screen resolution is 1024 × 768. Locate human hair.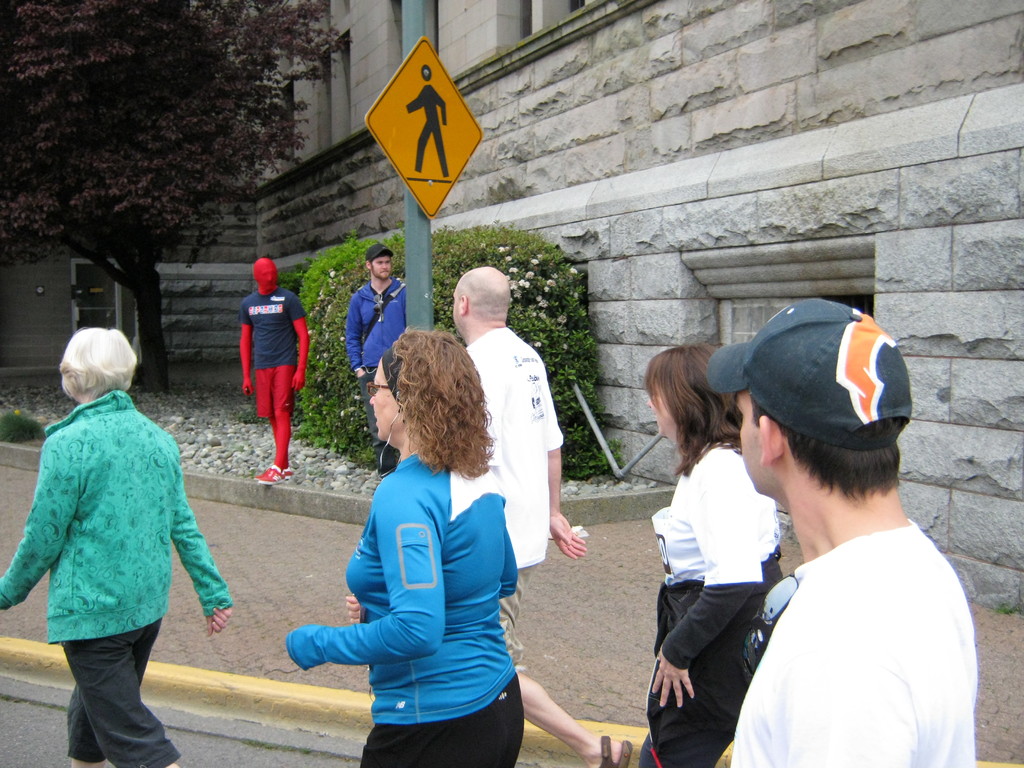
BBox(643, 340, 739, 479).
